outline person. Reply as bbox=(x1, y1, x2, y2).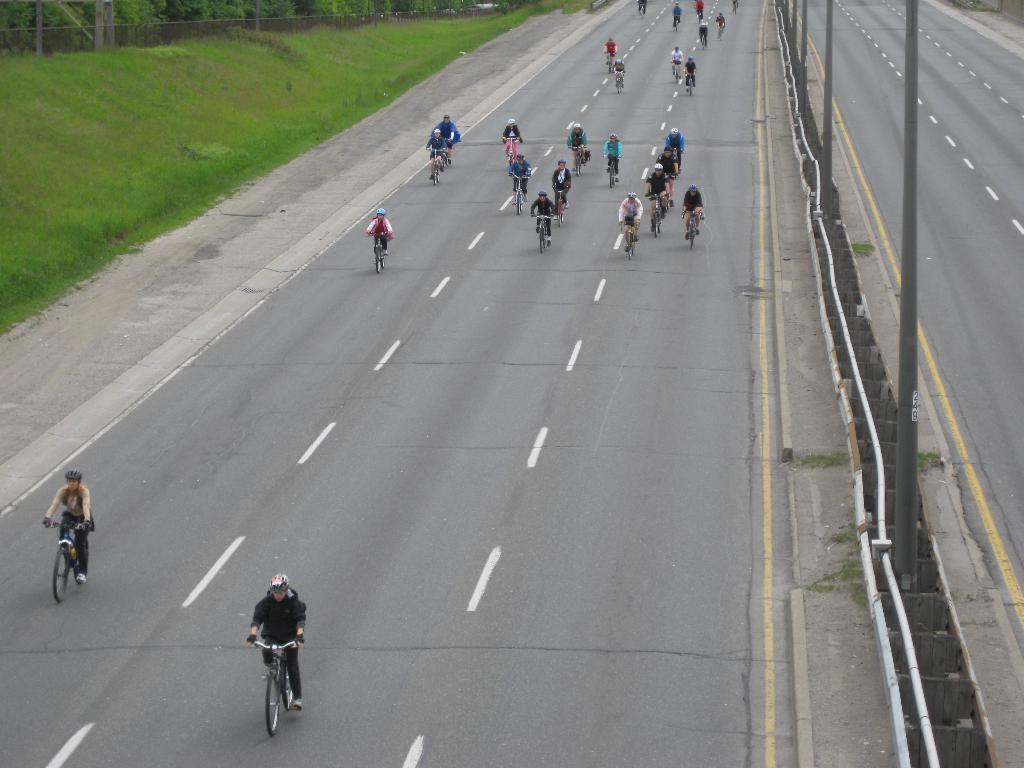
bbox=(603, 133, 621, 180).
